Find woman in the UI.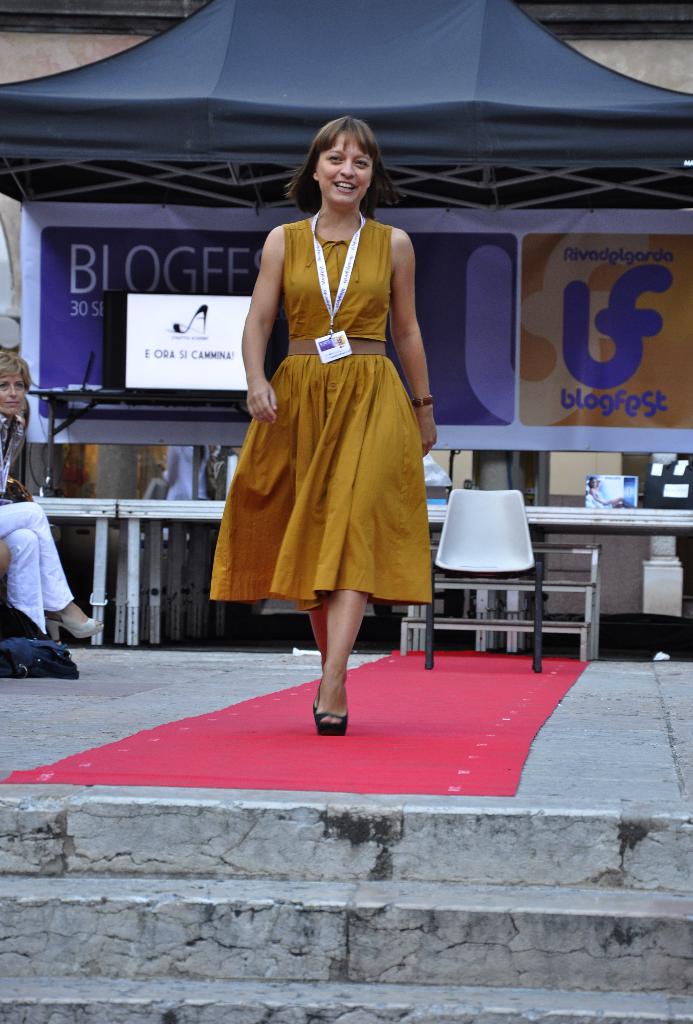
UI element at box(215, 134, 442, 705).
